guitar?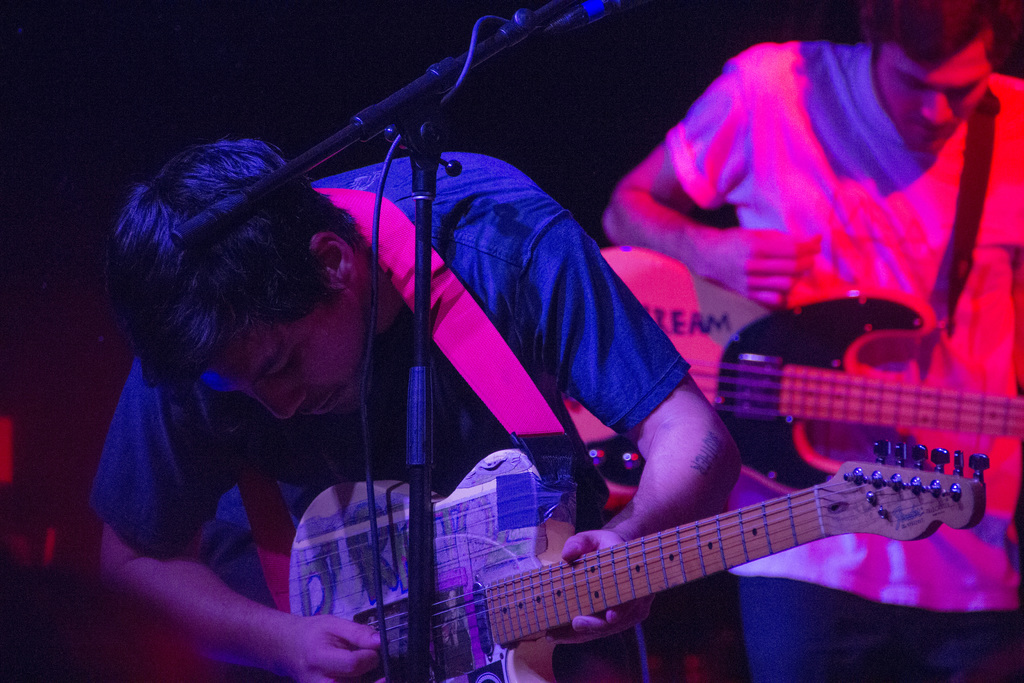
detection(288, 439, 995, 682)
